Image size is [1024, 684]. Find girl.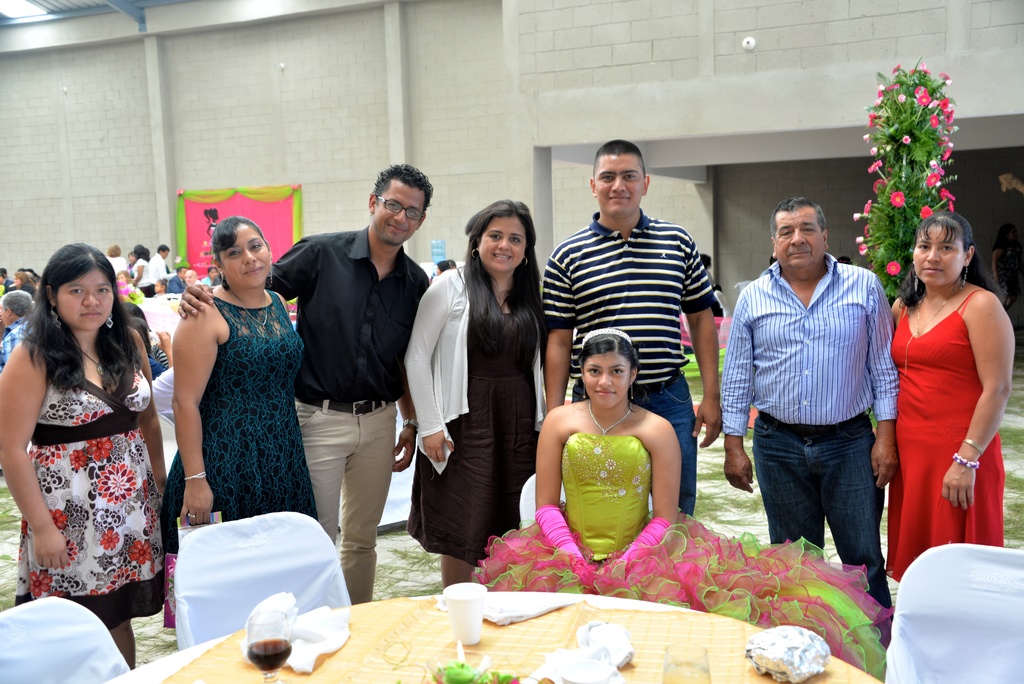
[167,213,303,517].
